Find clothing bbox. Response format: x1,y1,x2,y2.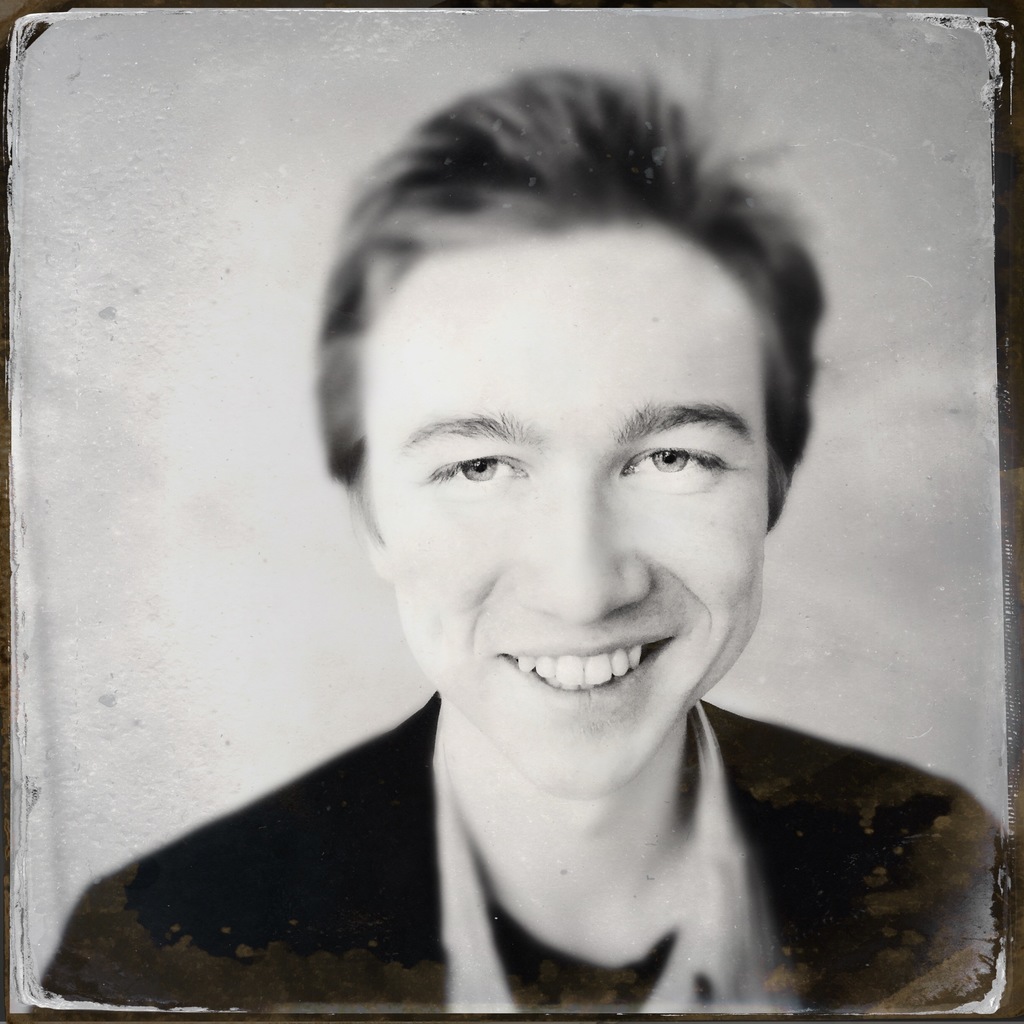
75,657,956,1010.
